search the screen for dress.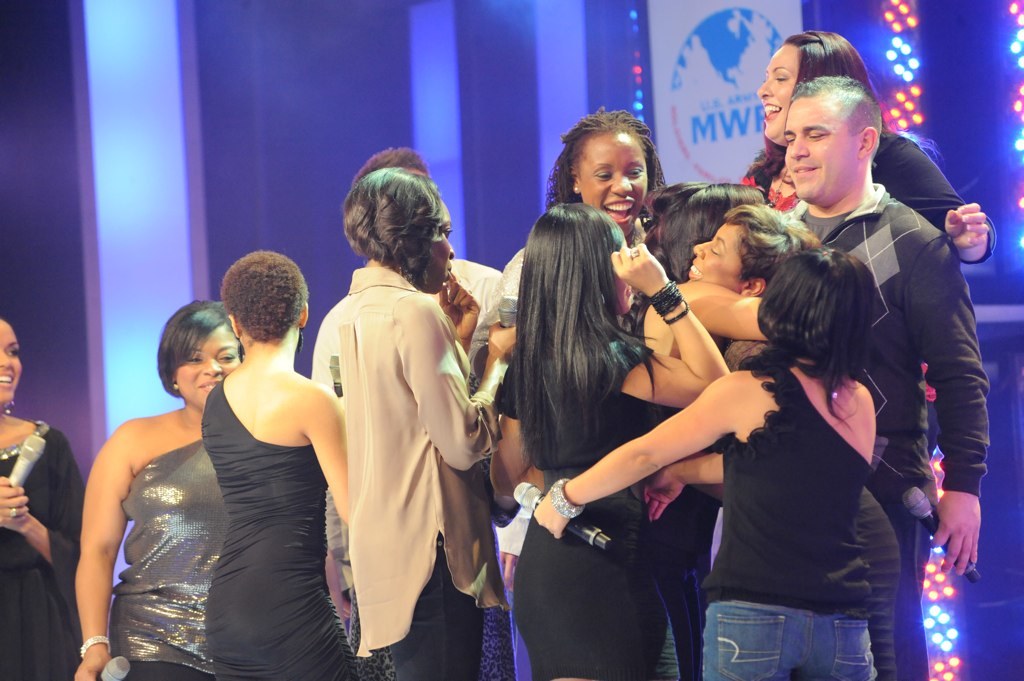
Found at bbox=[200, 376, 363, 680].
